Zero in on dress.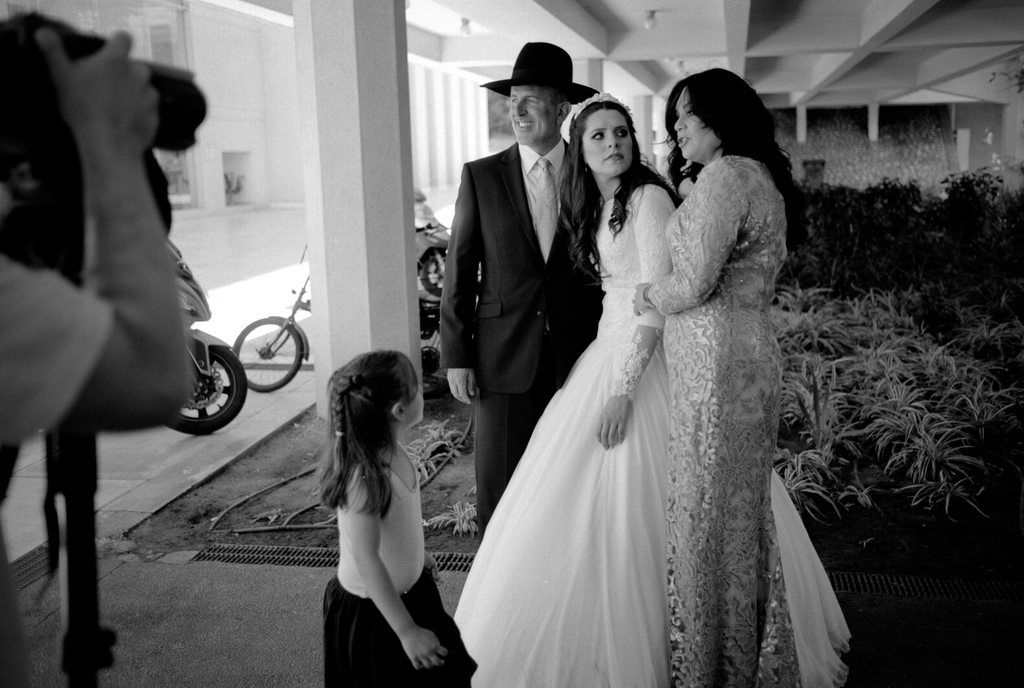
Zeroed in: BBox(307, 420, 440, 651).
